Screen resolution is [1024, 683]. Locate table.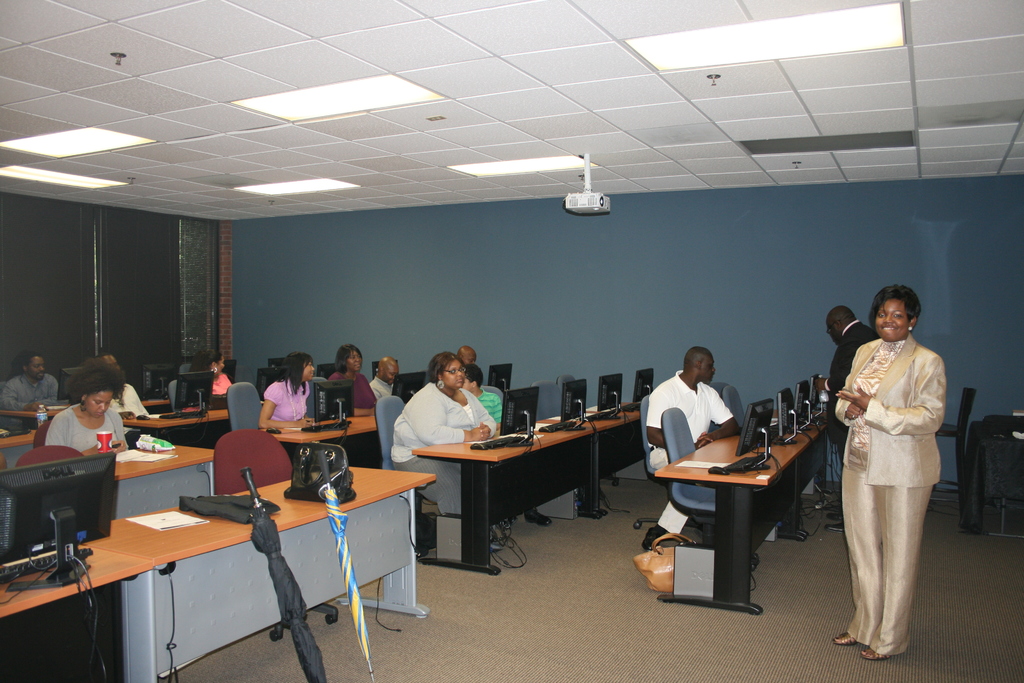
0, 427, 33, 470.
